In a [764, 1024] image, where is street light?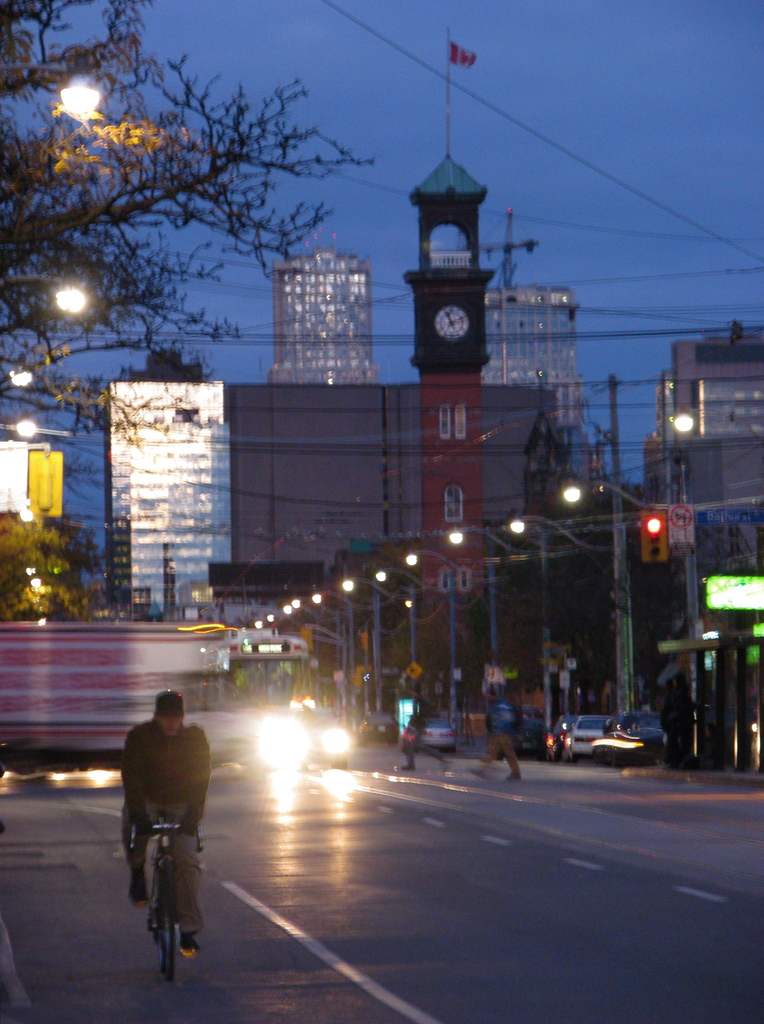
[341, 574, 418, 698].
